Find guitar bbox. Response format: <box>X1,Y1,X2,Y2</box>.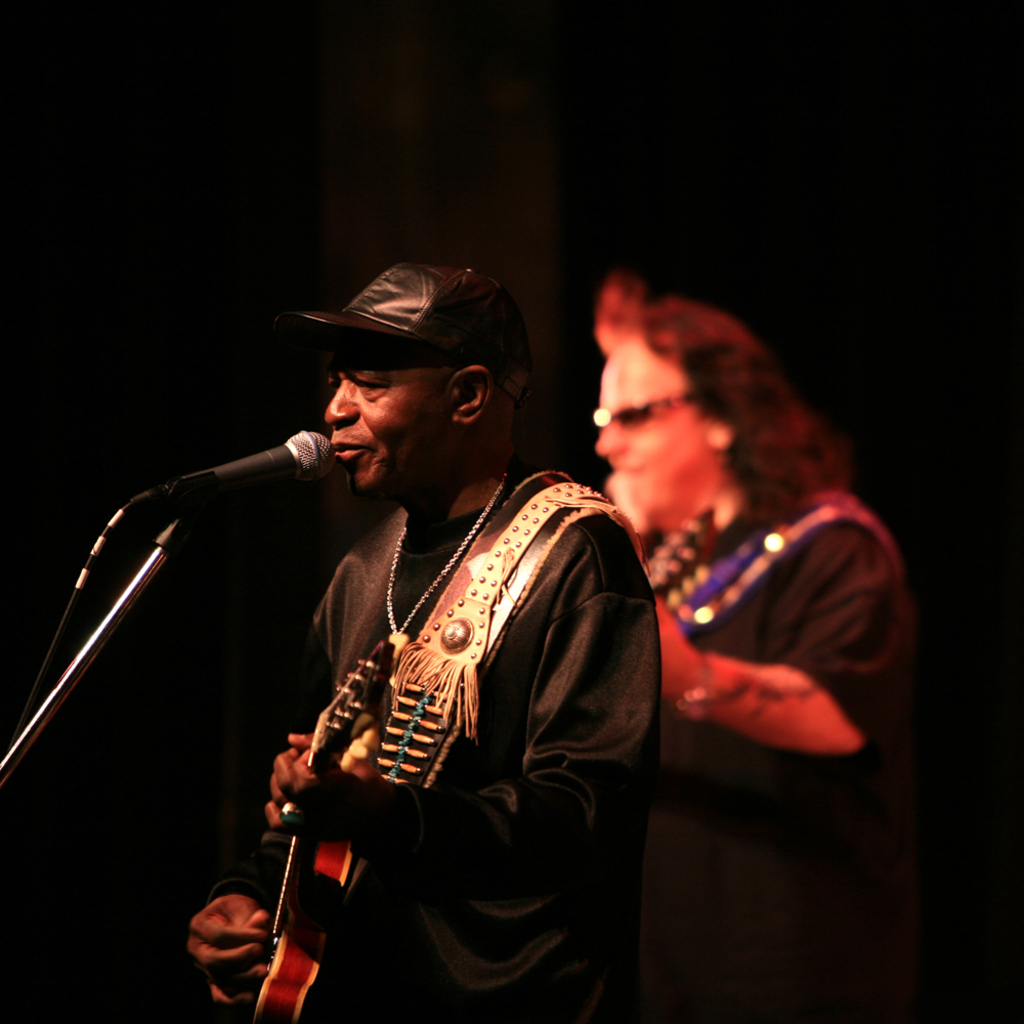
<box>248,642,397,1023</box>.
